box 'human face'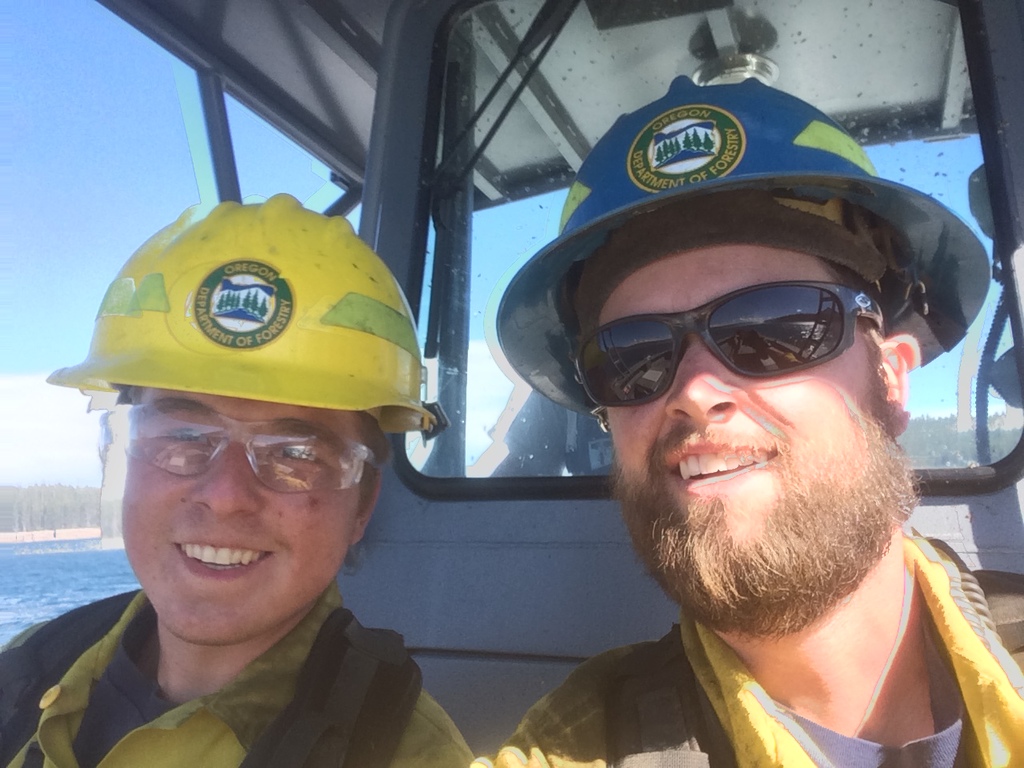
119,390,363,645
